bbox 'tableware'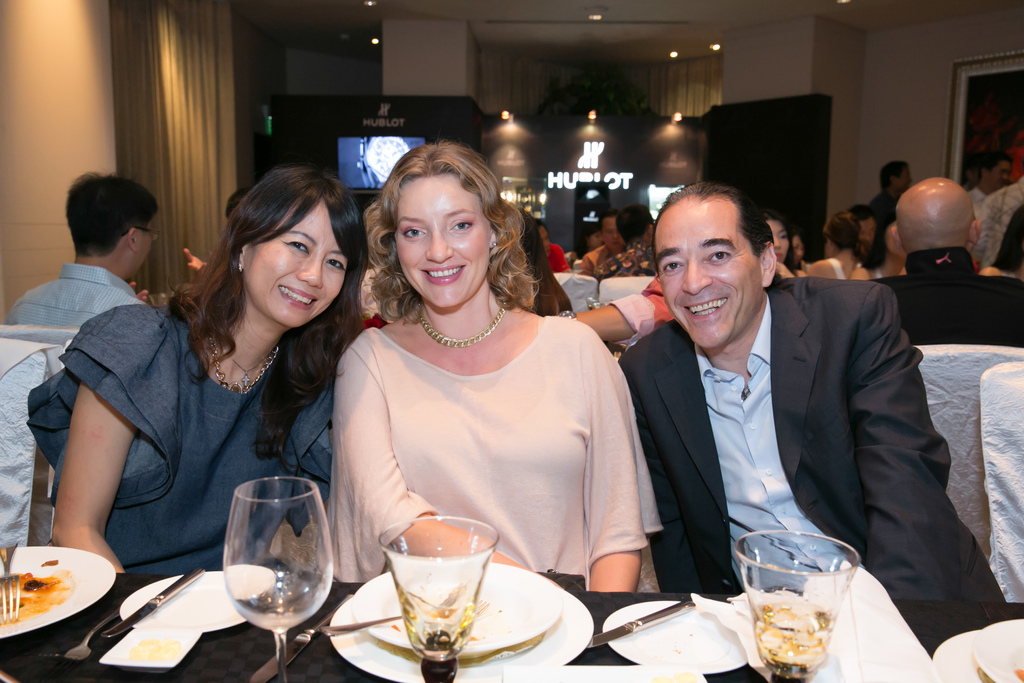
588,599,696,649
